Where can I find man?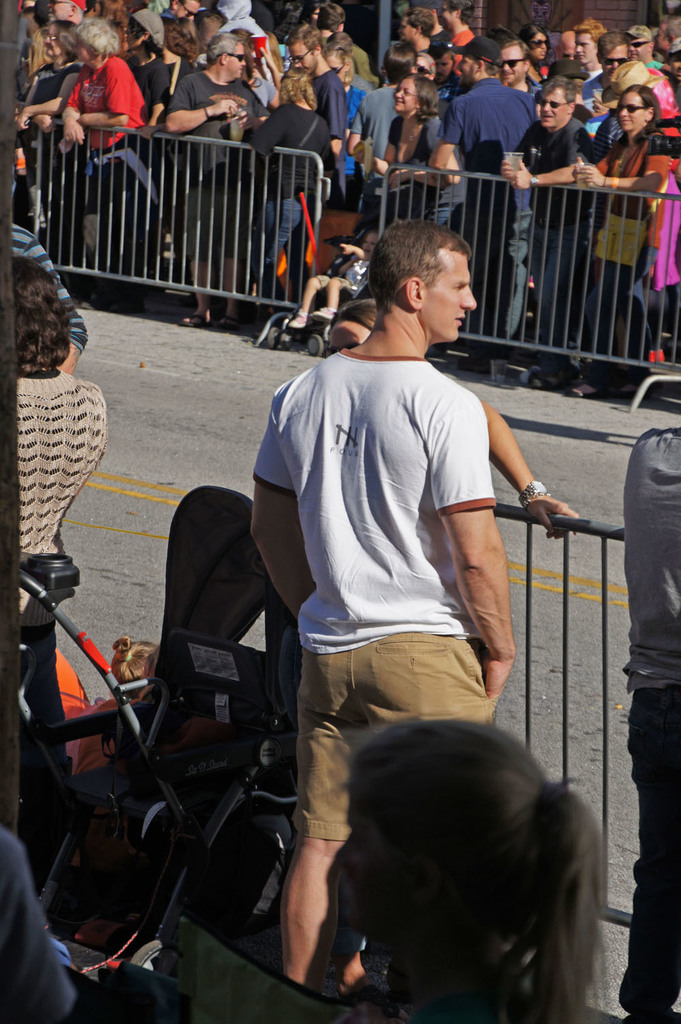
You can find it at (left=490, top=25, right=550, bottom=98).
